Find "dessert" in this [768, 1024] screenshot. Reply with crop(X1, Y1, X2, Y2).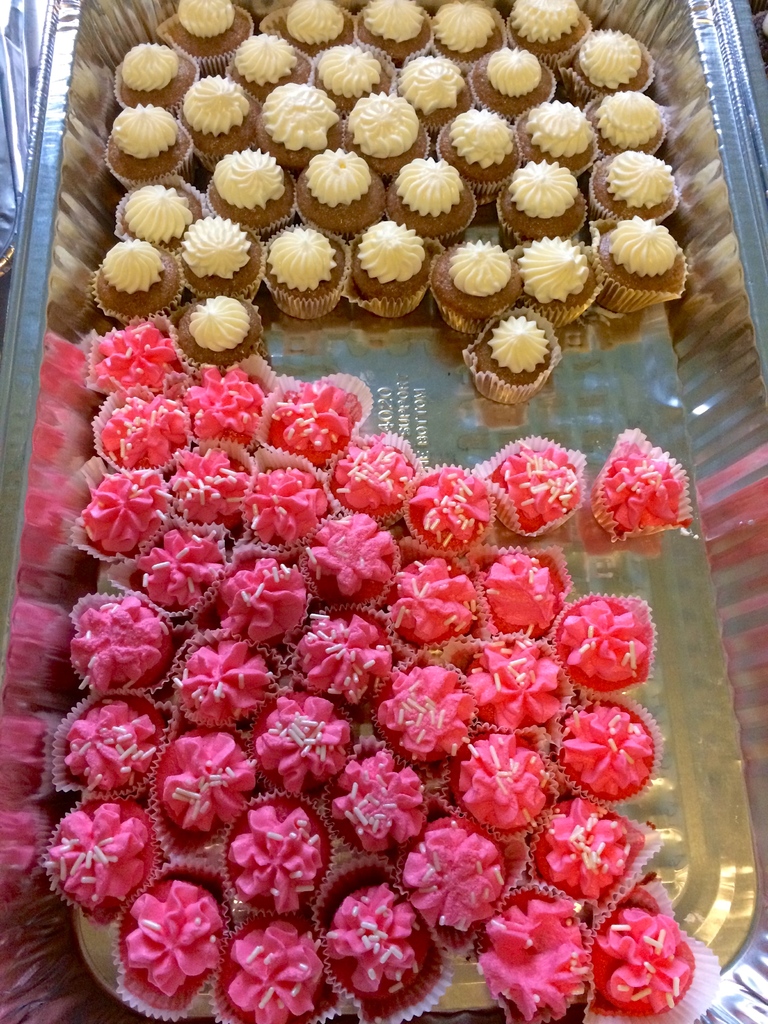
crop(107, 390, 177, 461).
